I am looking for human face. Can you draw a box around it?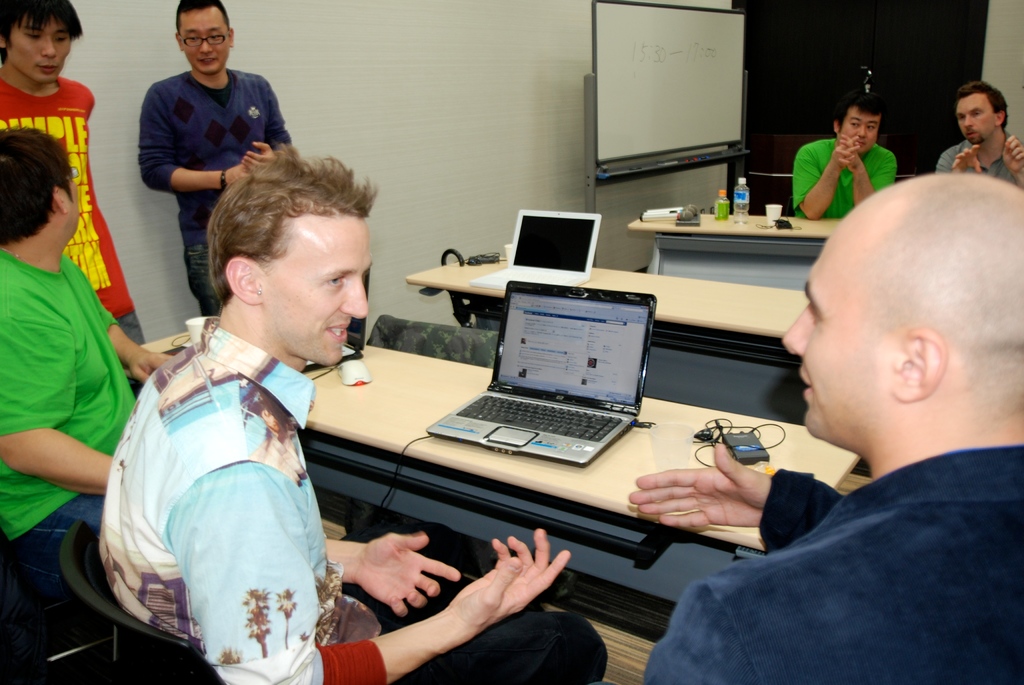
Sure, the bounding box is [x1=8, y1=15, x2=74, y2=85].
